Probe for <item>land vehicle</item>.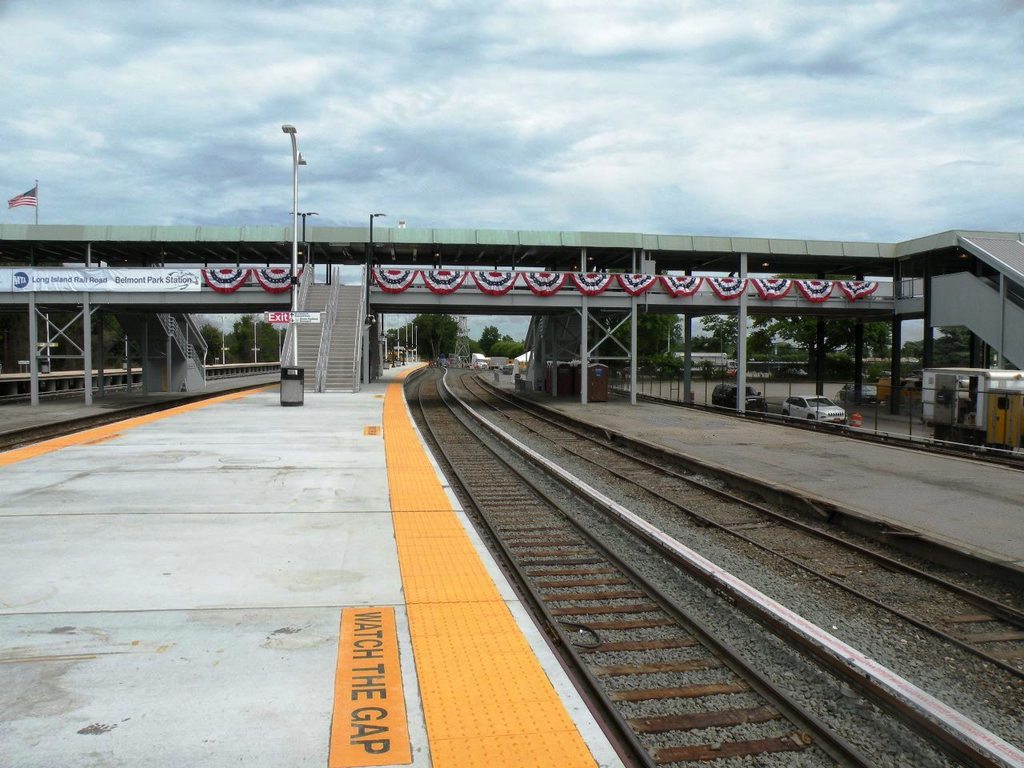
Probe result: 713/382/770/415.
